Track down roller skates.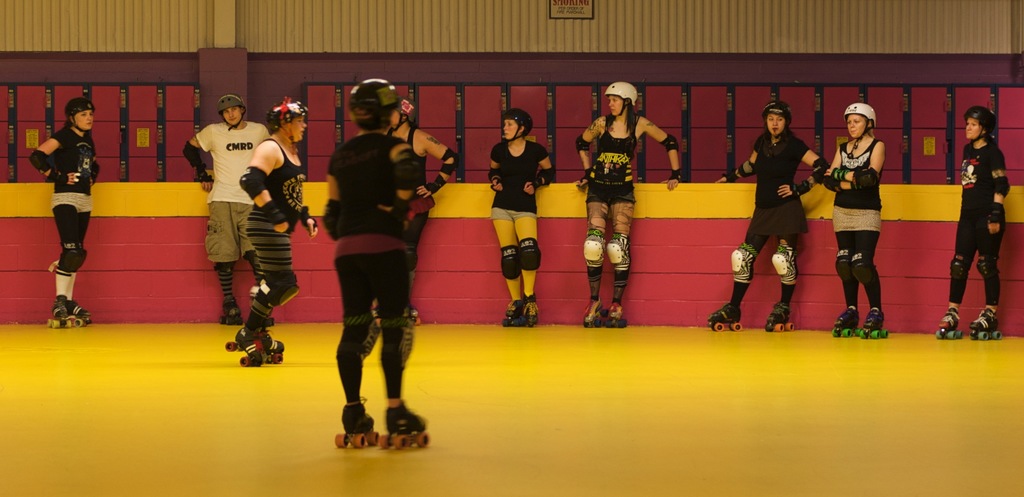
Tracked to 522/293/542/329.
